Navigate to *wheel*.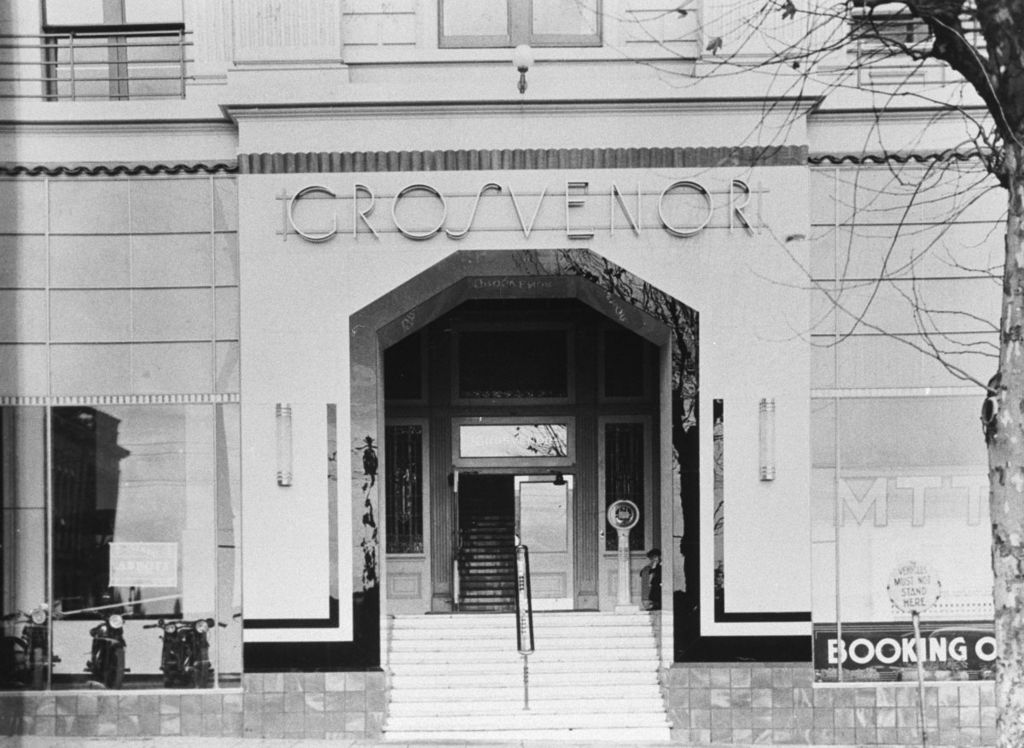
Navigation target: <bbox>199, 647, 209, 690</bbox>.
